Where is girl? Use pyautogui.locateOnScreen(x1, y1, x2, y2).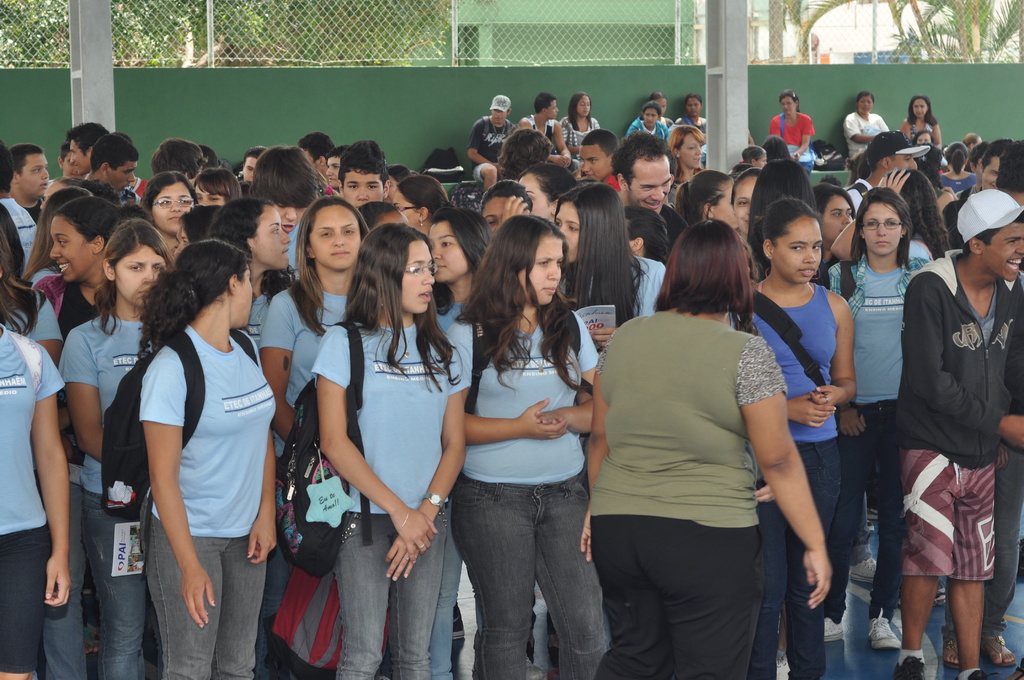
pyautogui.locateOnScreen(136, 239, 282, 679).
